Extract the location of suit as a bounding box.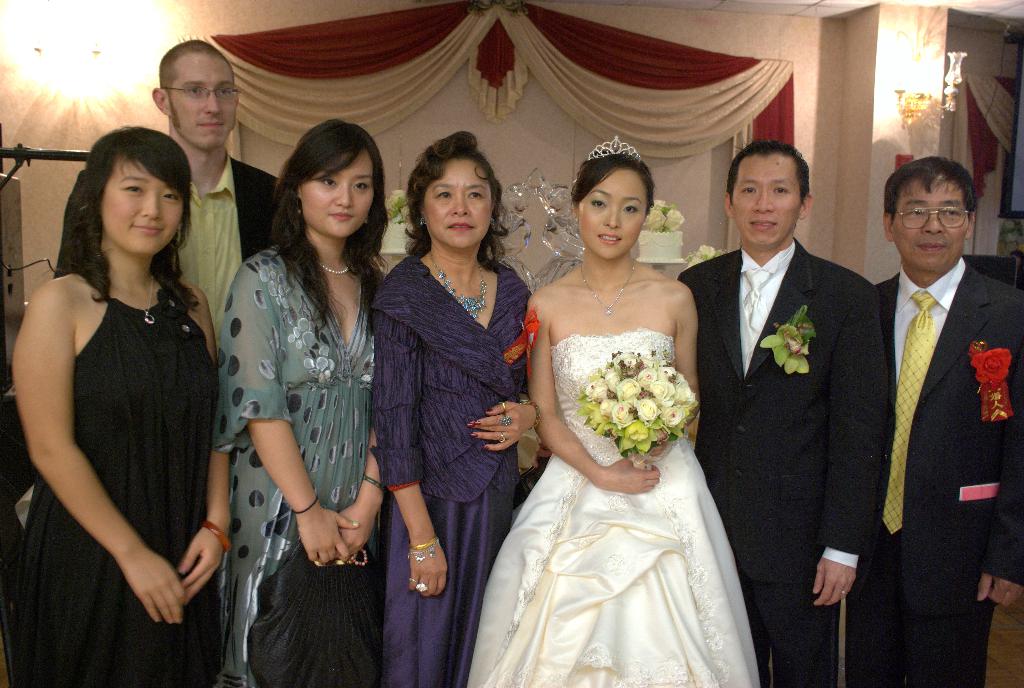
(854,138,1012,678).
